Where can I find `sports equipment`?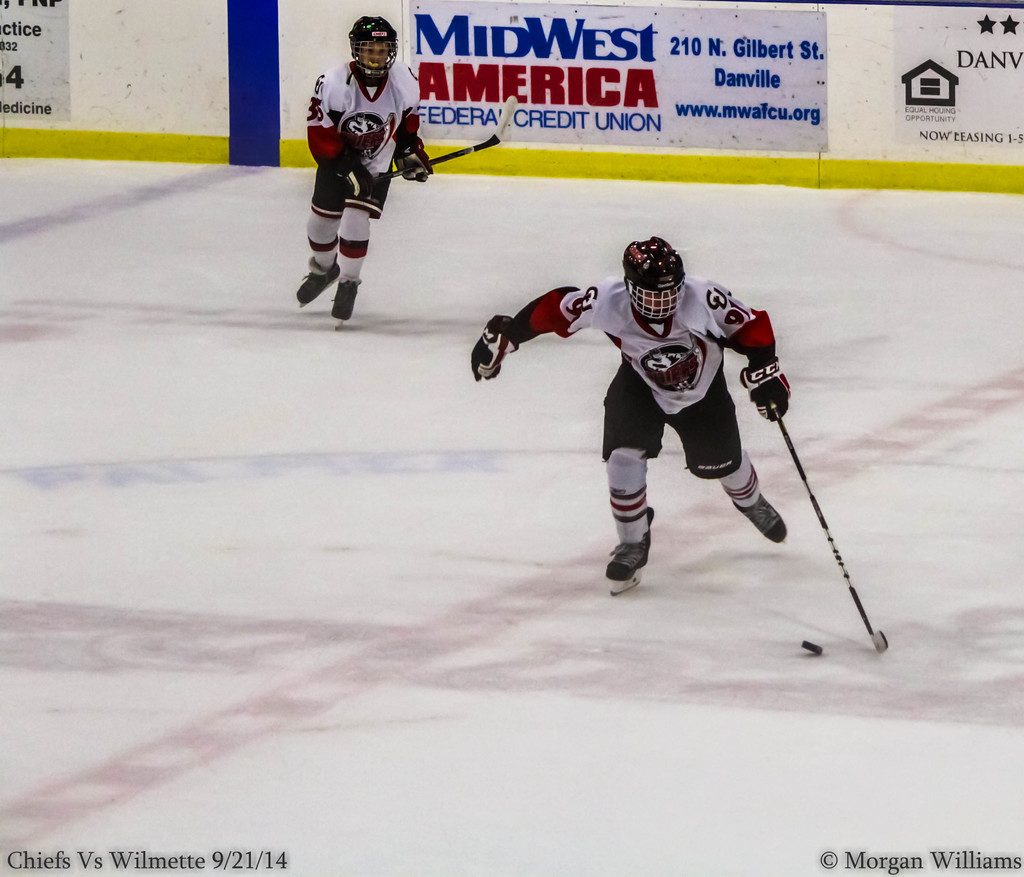
You can find it at {"left": 349, "top": 14, "right": 399, "bottom": 86}.
